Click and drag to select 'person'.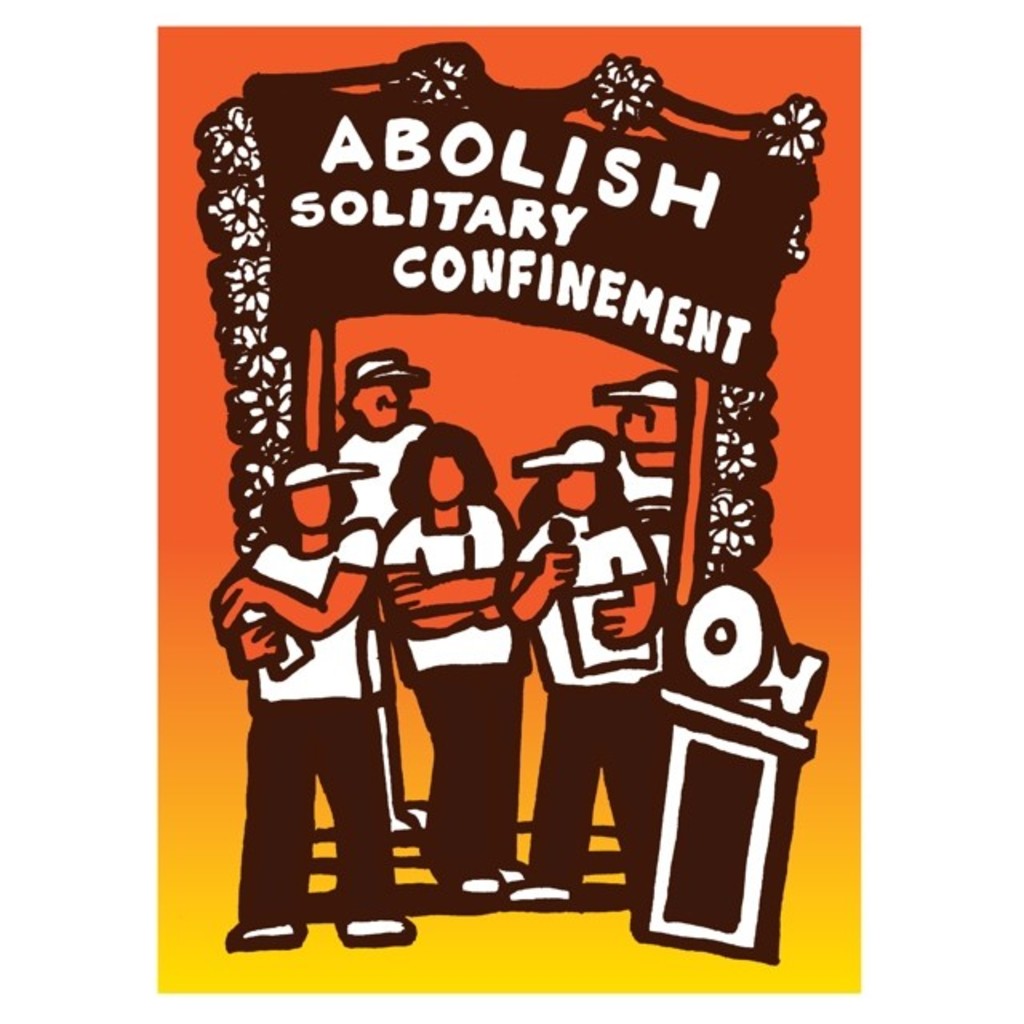
Selection: 325 344 443 838.
